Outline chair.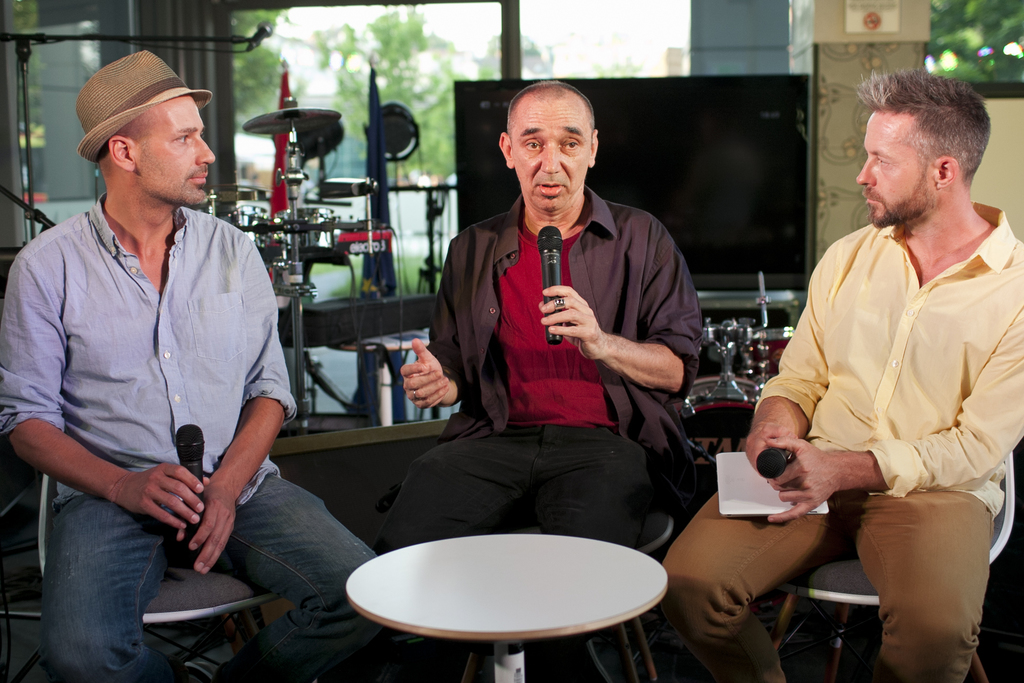
Outline: 771/456/1016/682.
